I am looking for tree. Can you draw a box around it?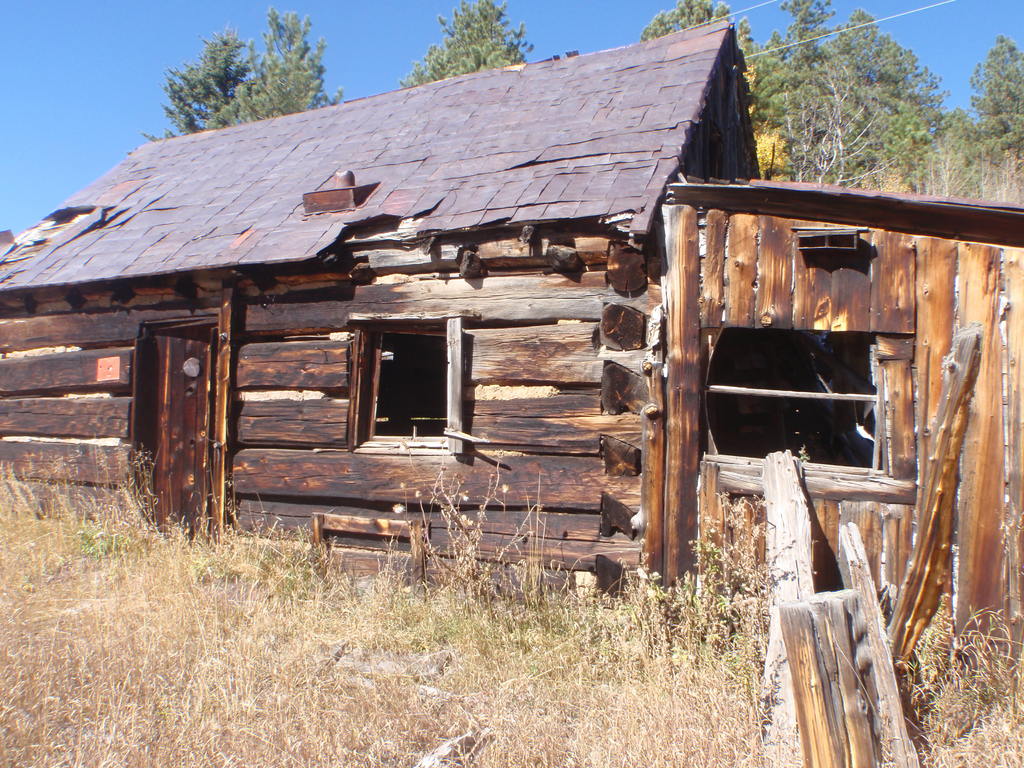
Sure, the bounding box is (143, 27, 260, 141).
